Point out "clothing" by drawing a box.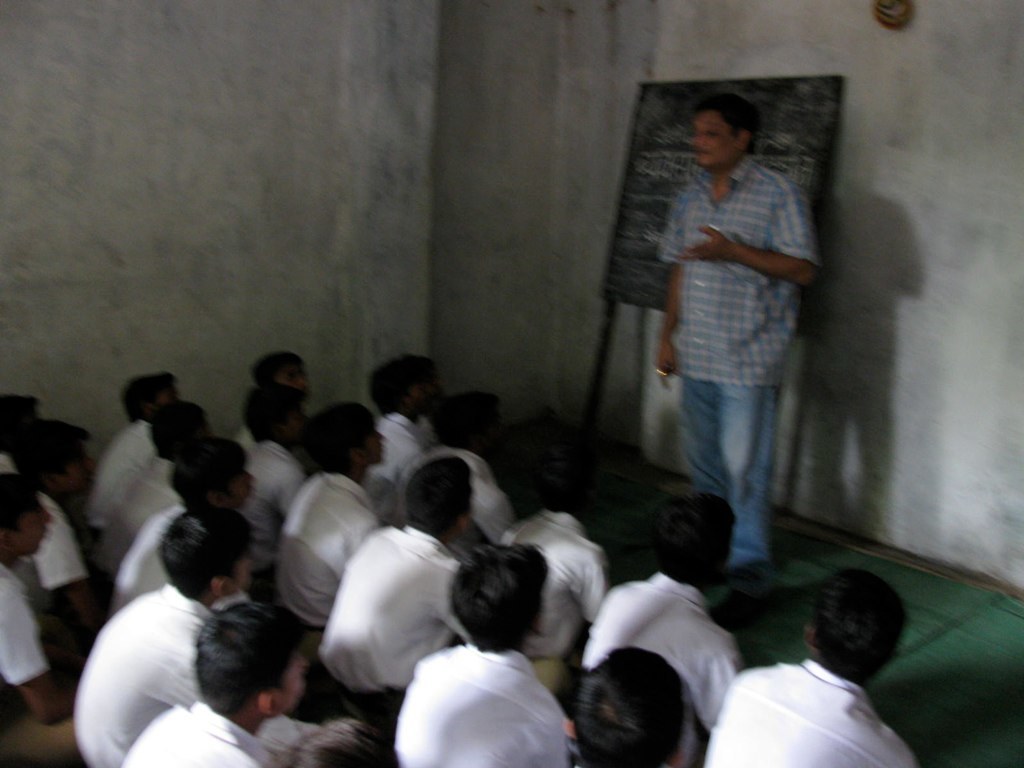
[120,701,276,767].
